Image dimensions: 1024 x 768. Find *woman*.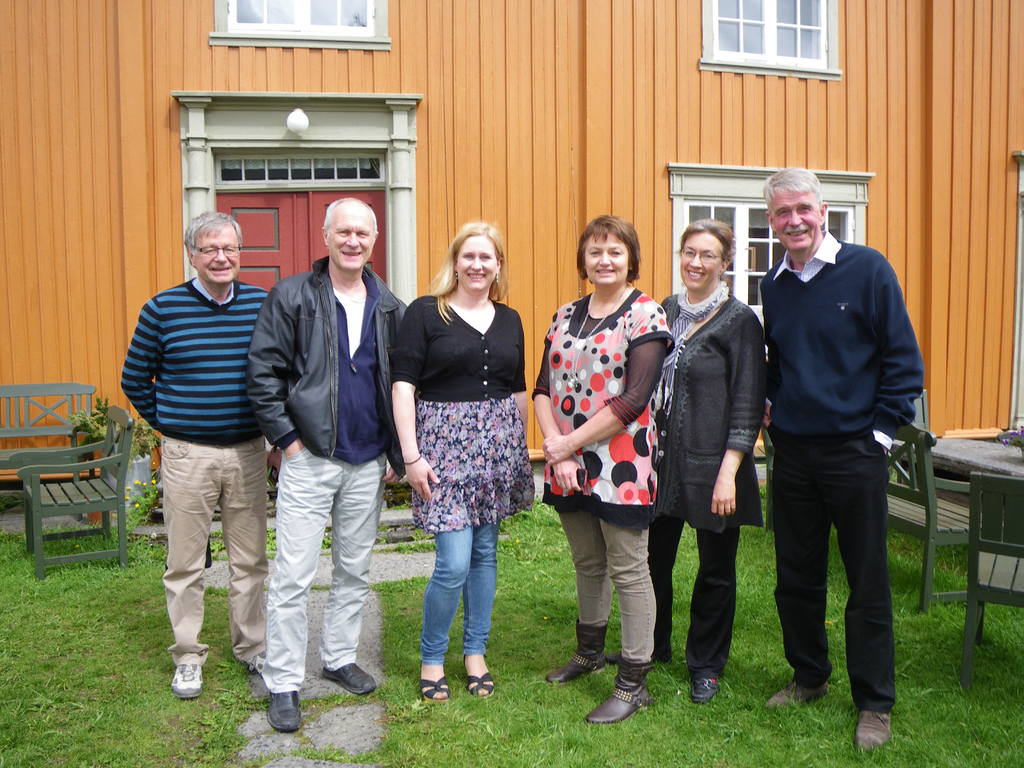
(392, 204, 534, 698).
